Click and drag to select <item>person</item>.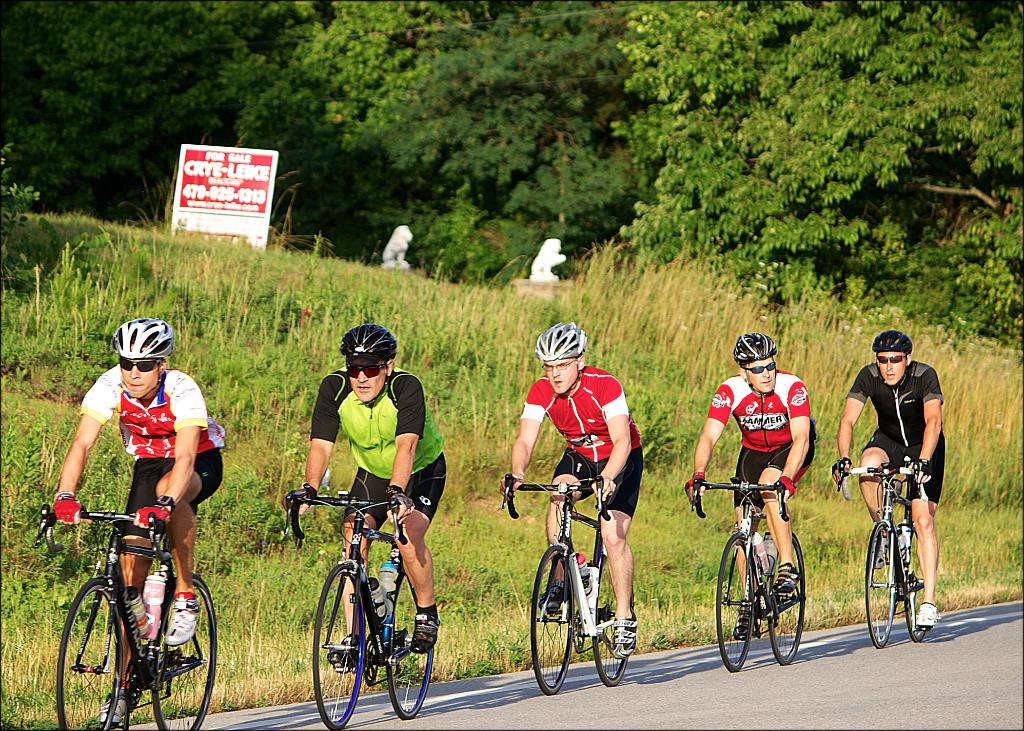
Selection: bbox(53, 318, 227, 728).
